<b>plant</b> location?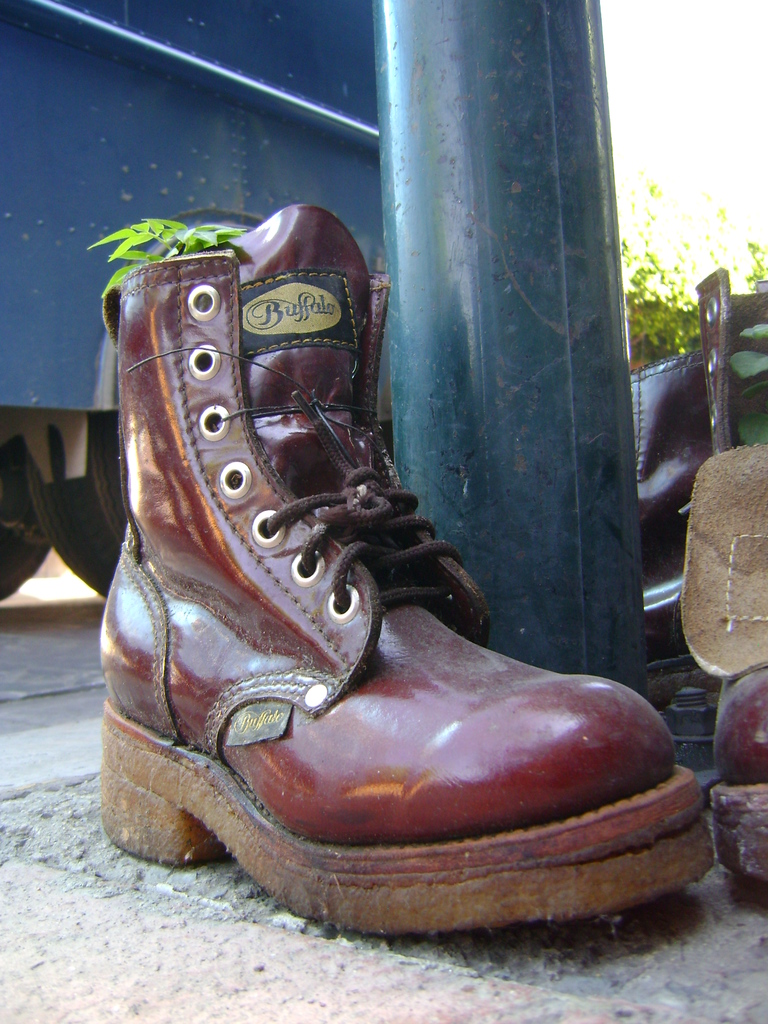
{"x1": 599, "y1": 171, "x2": 767, "y2": 362}
